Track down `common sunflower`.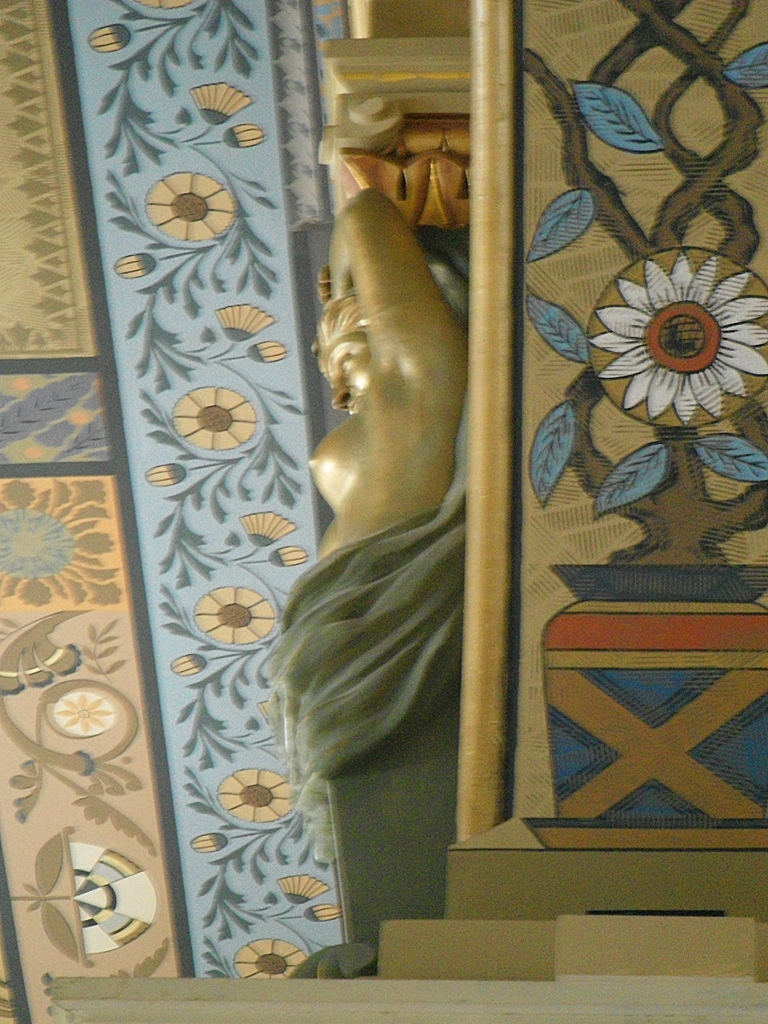
Tracked to l=593, t=247, r=753, b=417.
